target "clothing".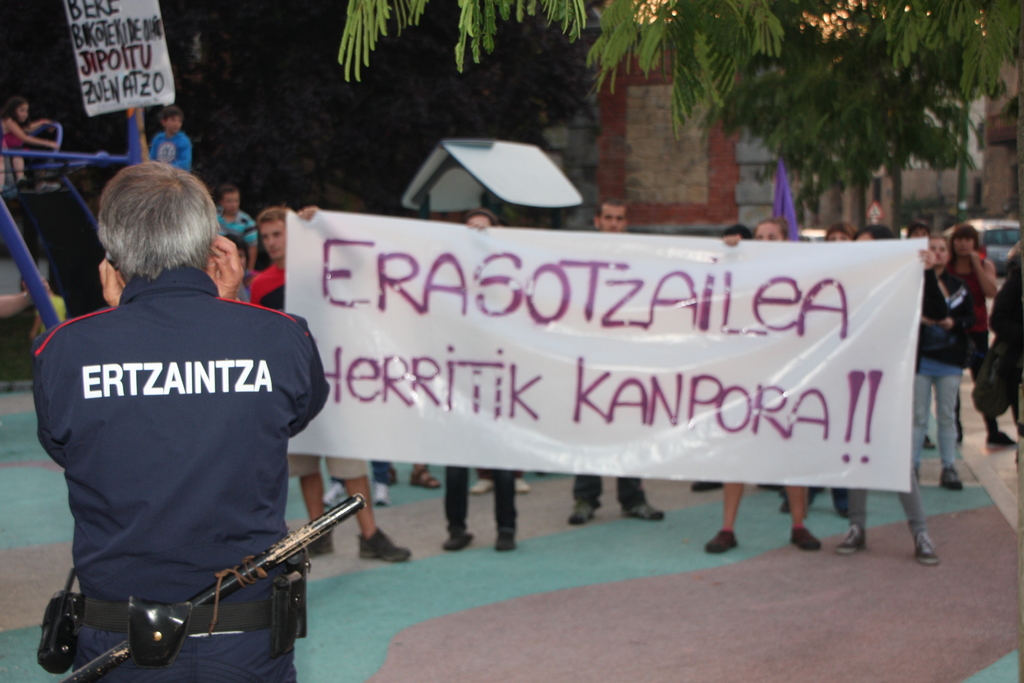
Target region: [442, 466, 522, 534].
